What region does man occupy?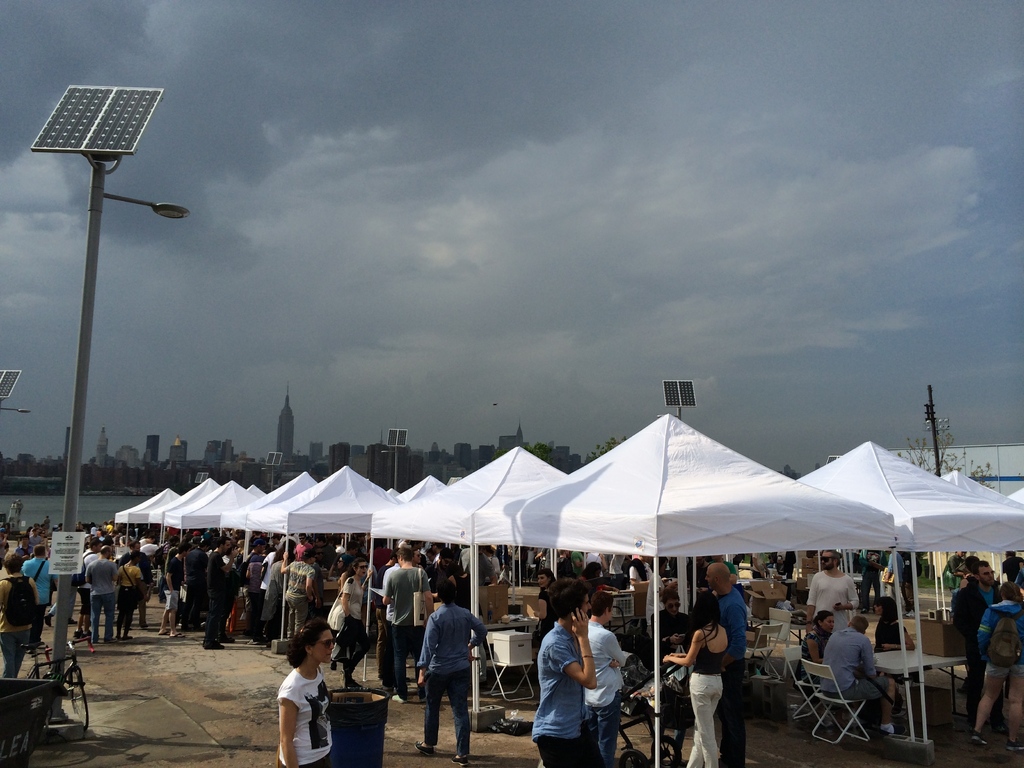
(left=0, top=554, right=41, bottom=678).
